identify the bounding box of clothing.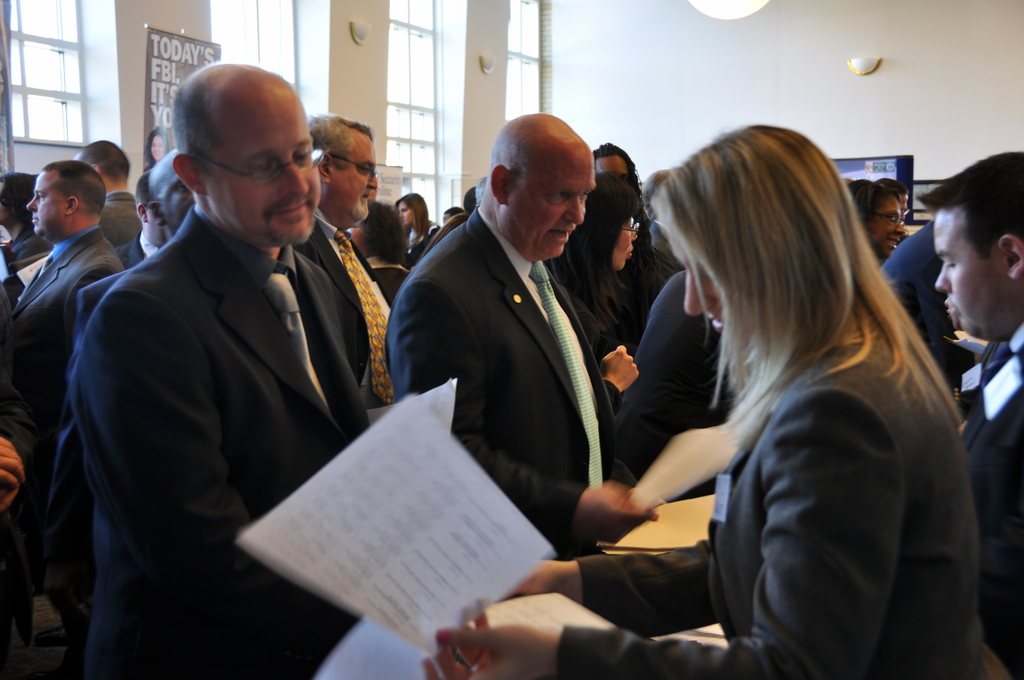
[left=405, top=227, right=447, bottom=259].
